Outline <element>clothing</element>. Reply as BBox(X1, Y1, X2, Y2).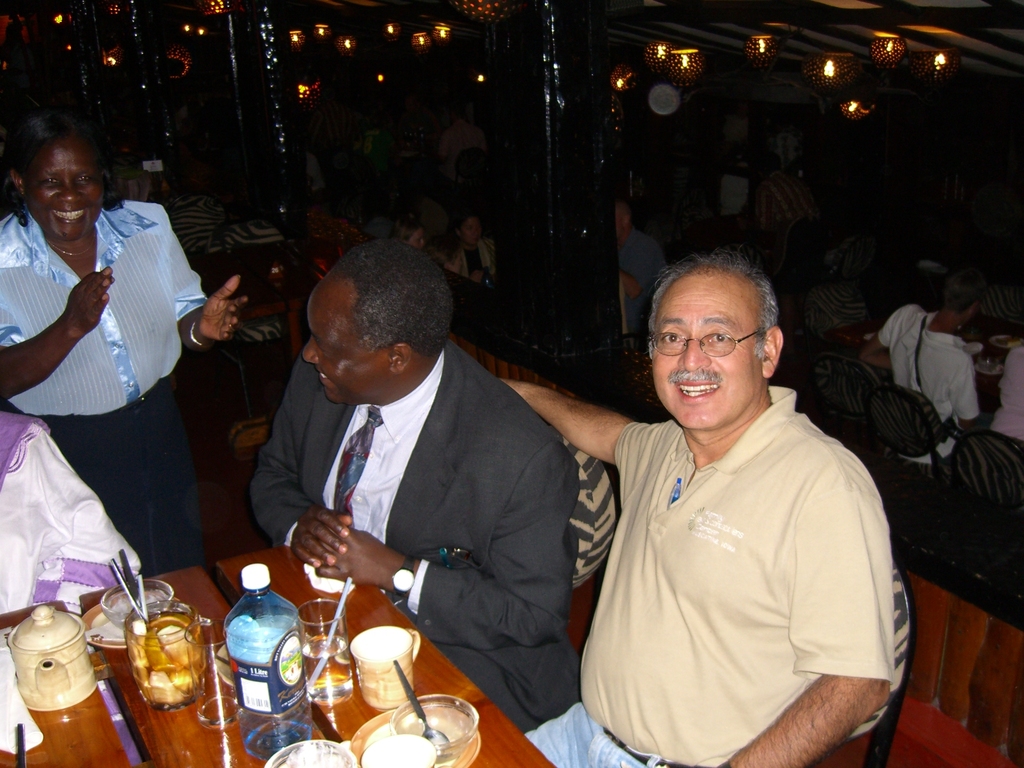
BBox(163, 202, 229, 286).
